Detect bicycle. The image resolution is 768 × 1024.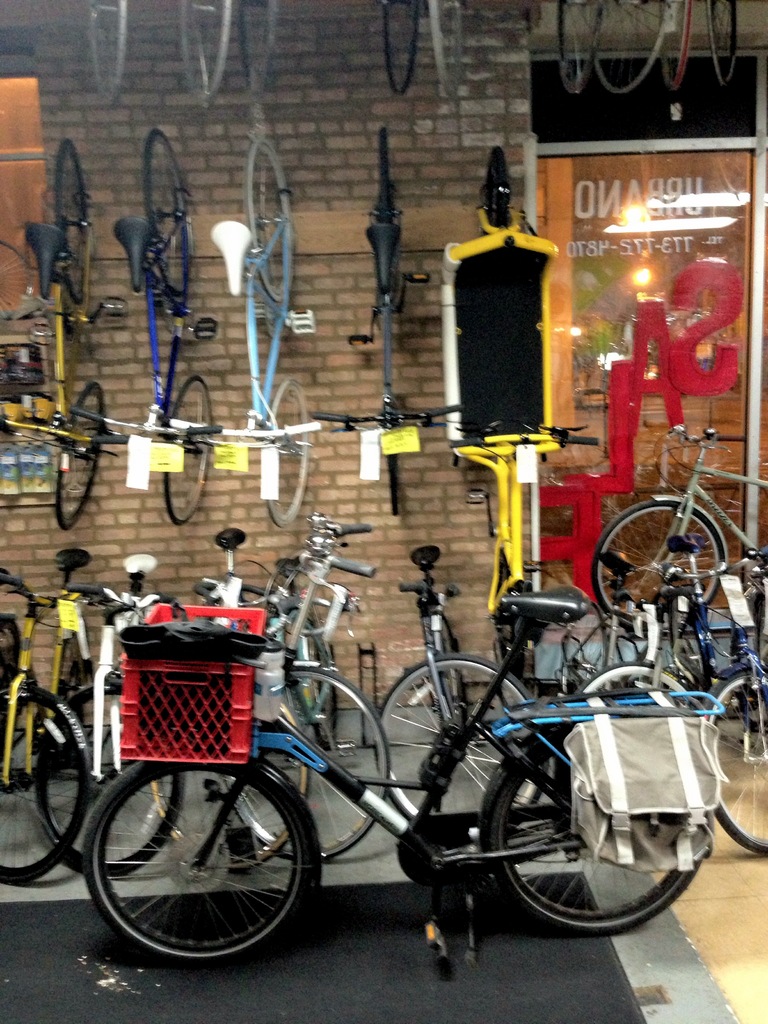
(left=175, top=134, right=321, bottom=524).
